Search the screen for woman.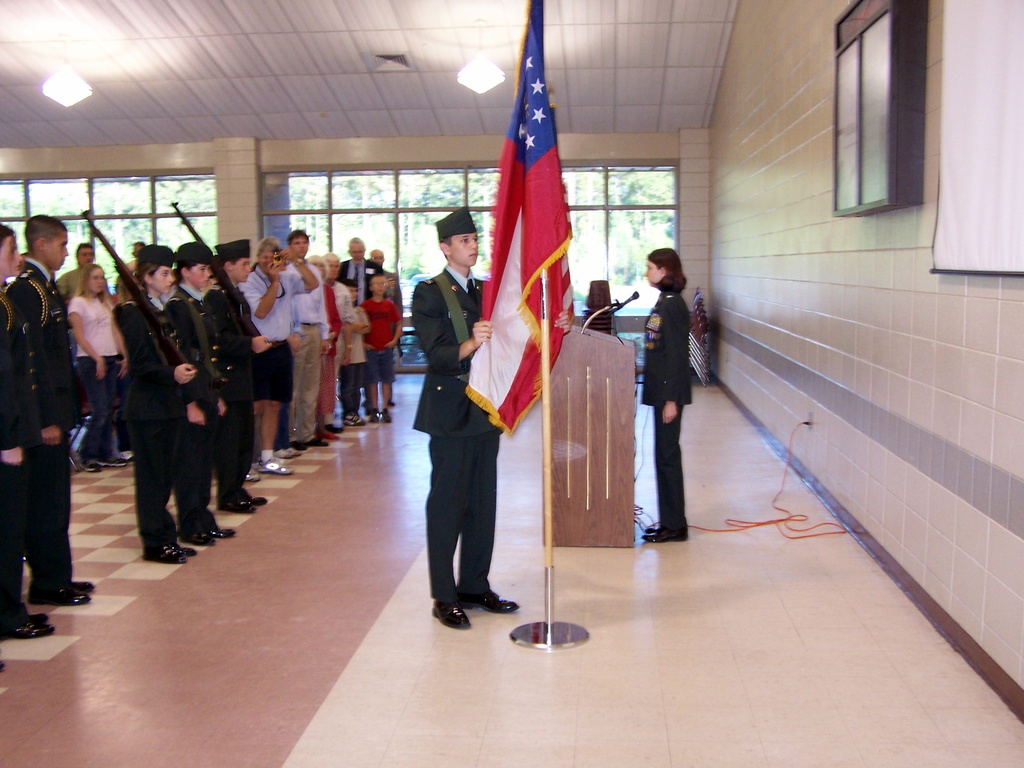
Found at crop(65, 252, 140, 480).
